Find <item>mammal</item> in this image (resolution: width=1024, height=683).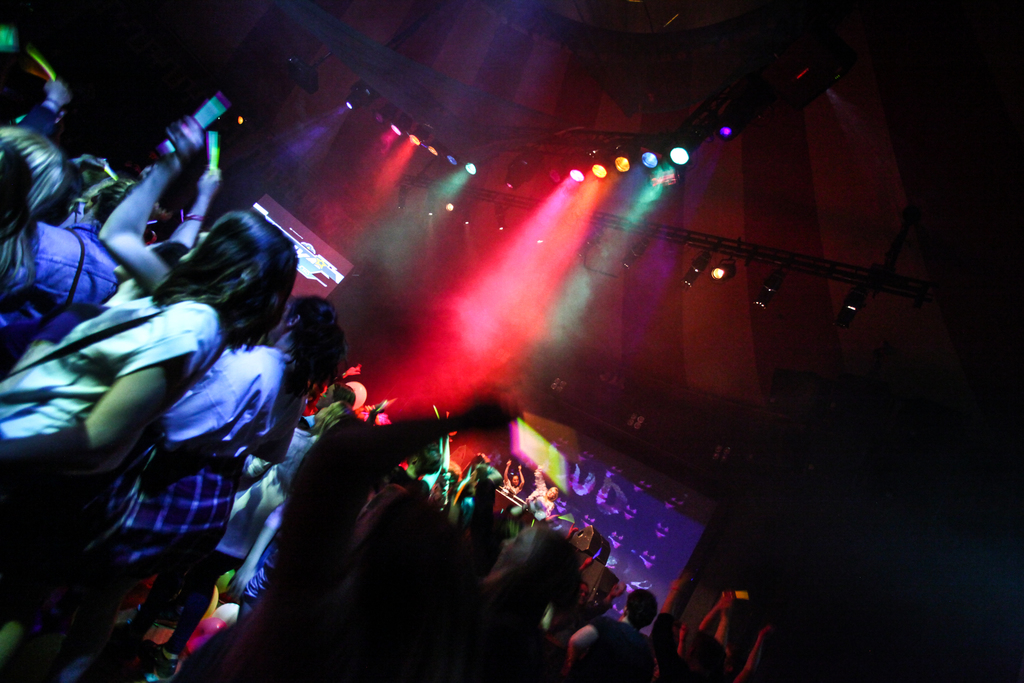
<region>1, 128, 278, 597</region>.
